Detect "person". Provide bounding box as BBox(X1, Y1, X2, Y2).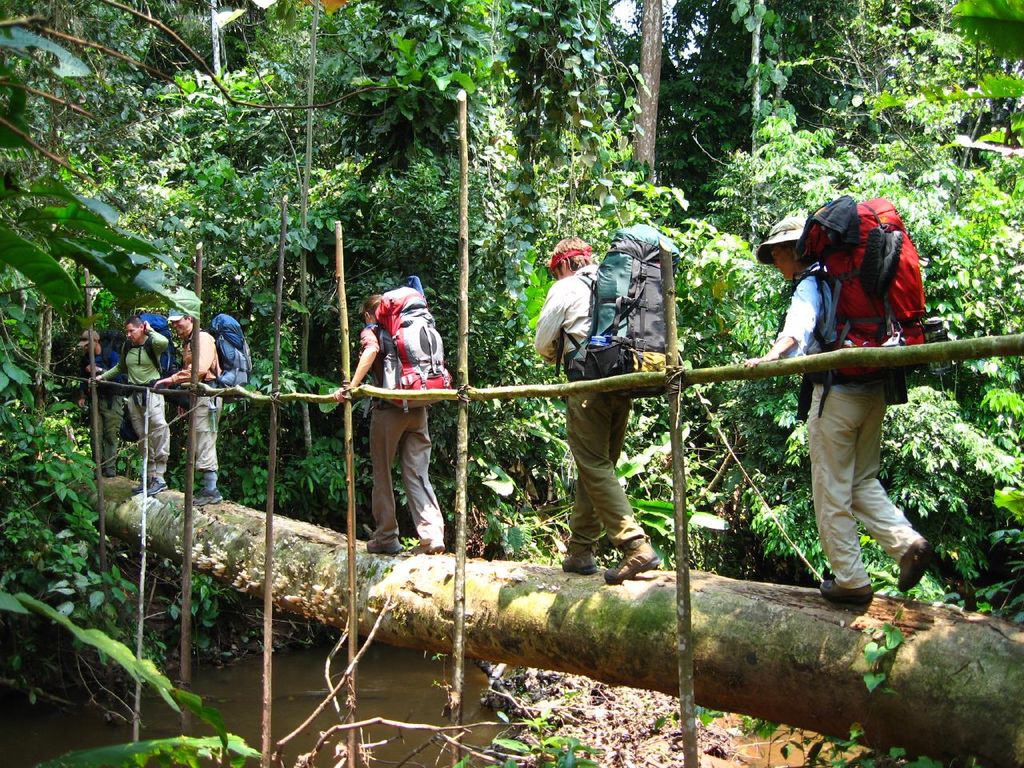
BBox(741, 214, 938, 616).
